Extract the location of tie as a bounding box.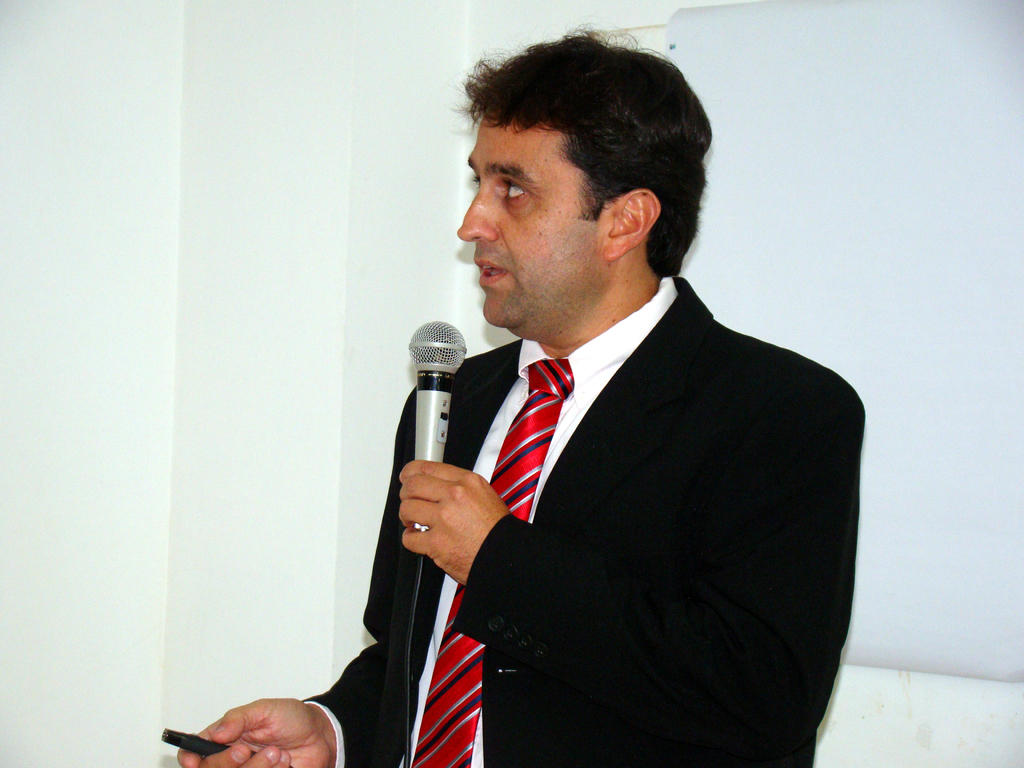
(left=409, top=355, right=575, bottom=767).
